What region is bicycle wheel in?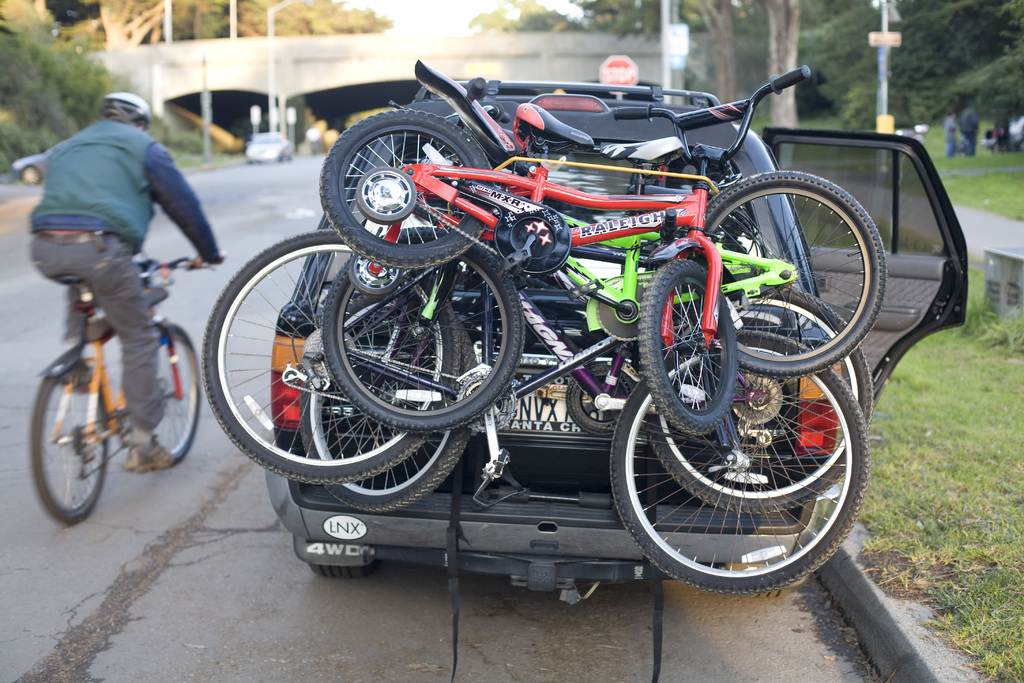
bbox=[634, 256, 746, 427].
